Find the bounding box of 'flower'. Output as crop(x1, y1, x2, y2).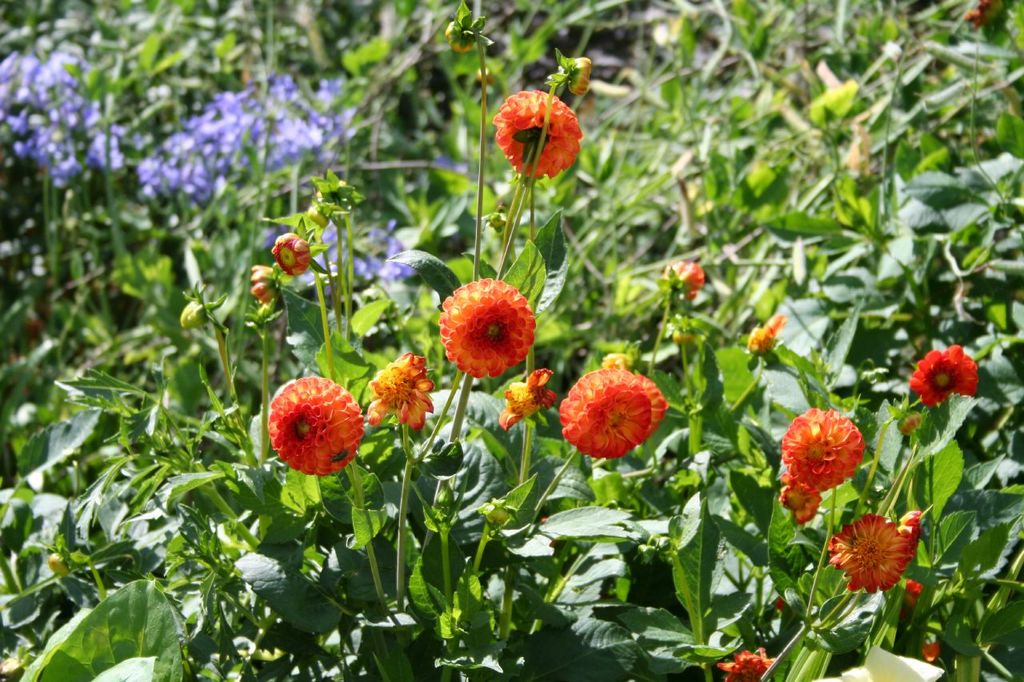
crop(901, 508, 923, 548).
